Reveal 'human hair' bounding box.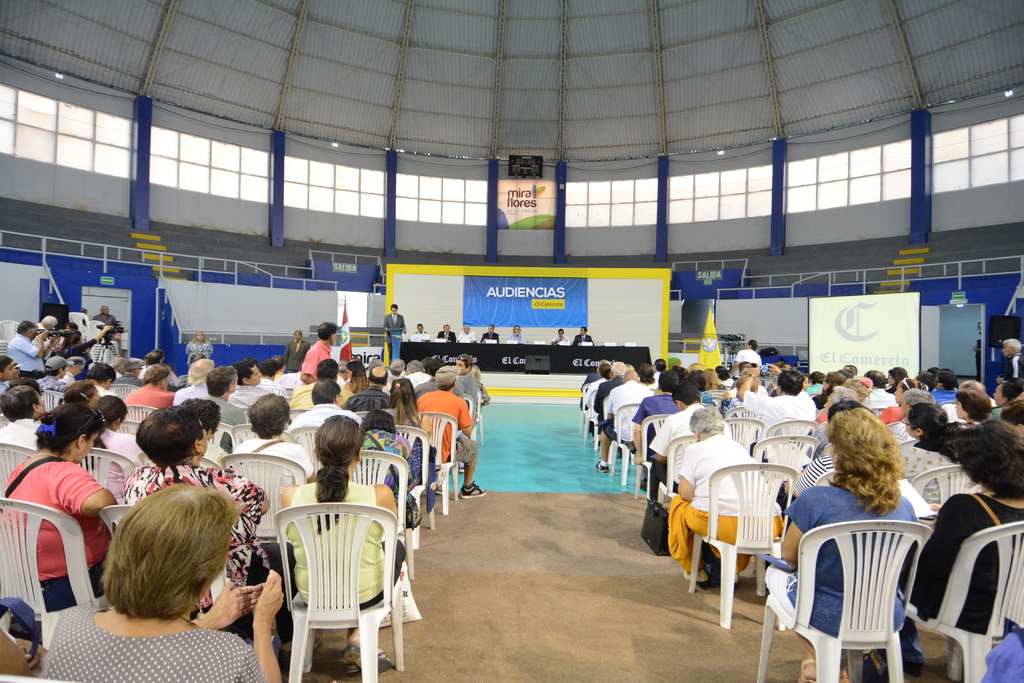
Revealed: [405,360,425,373].
